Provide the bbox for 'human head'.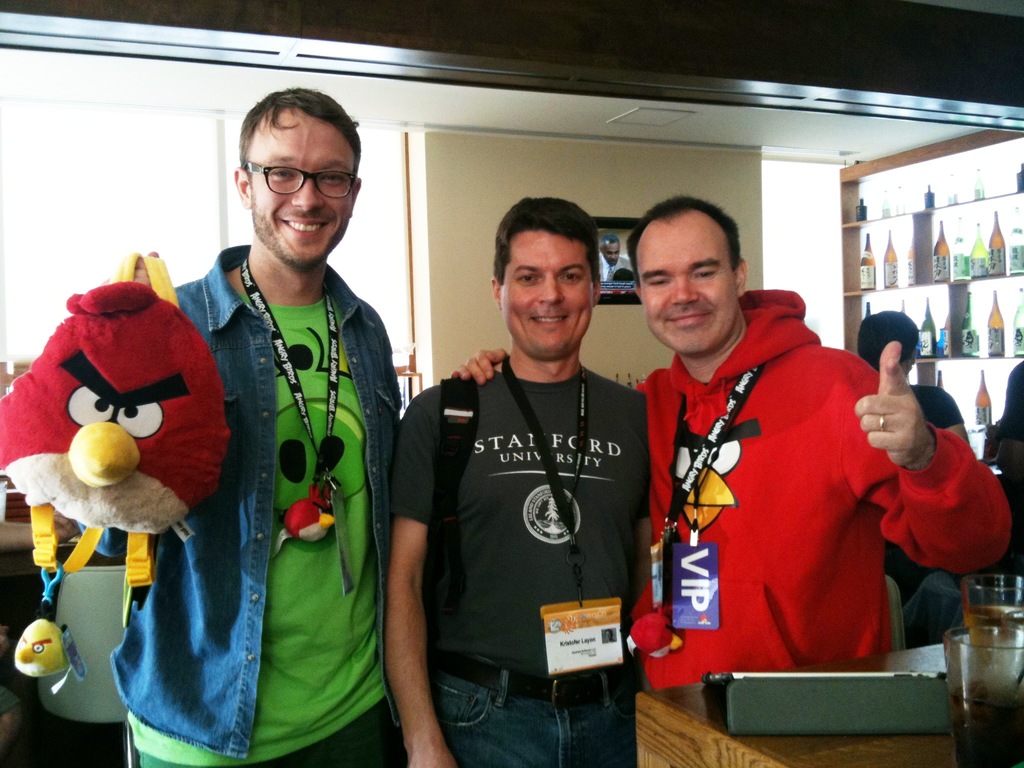
[x1=856, y1=311, x2=922, y2=369].
